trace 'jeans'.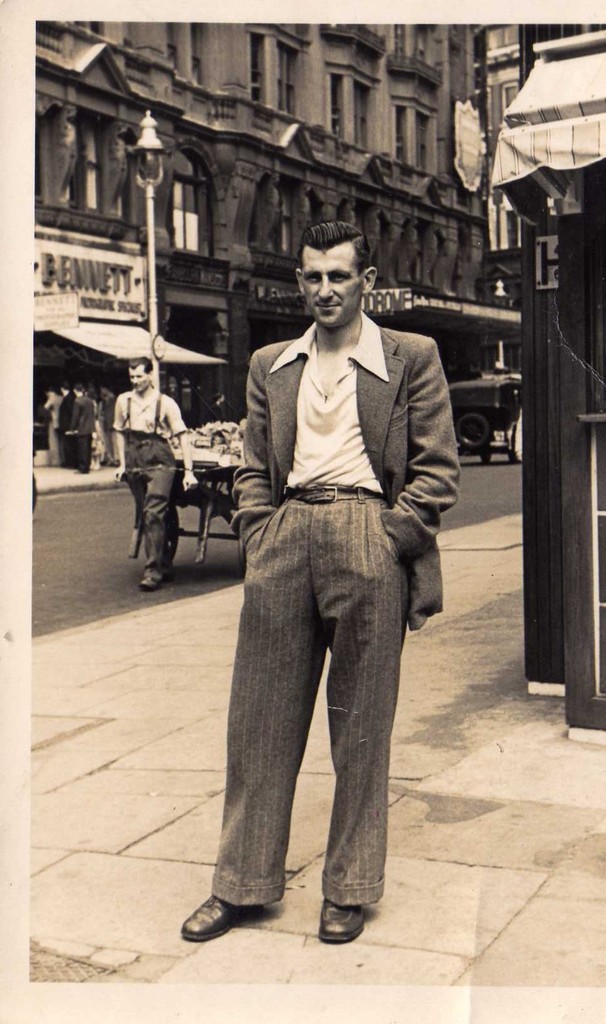
Traced to x1=105, y1=428, x2=117, y2=465.
